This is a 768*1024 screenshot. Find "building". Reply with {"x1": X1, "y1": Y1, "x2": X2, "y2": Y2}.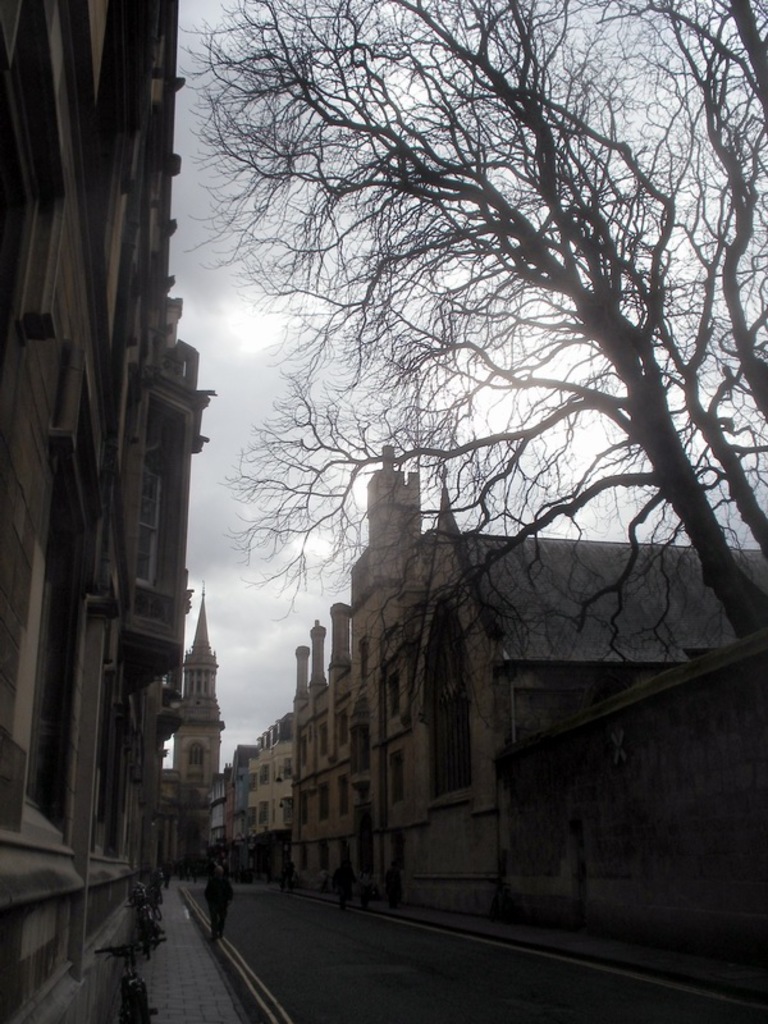
{"x1": 0, "y1": 0, "x2": 173, "y2": 1023}.
